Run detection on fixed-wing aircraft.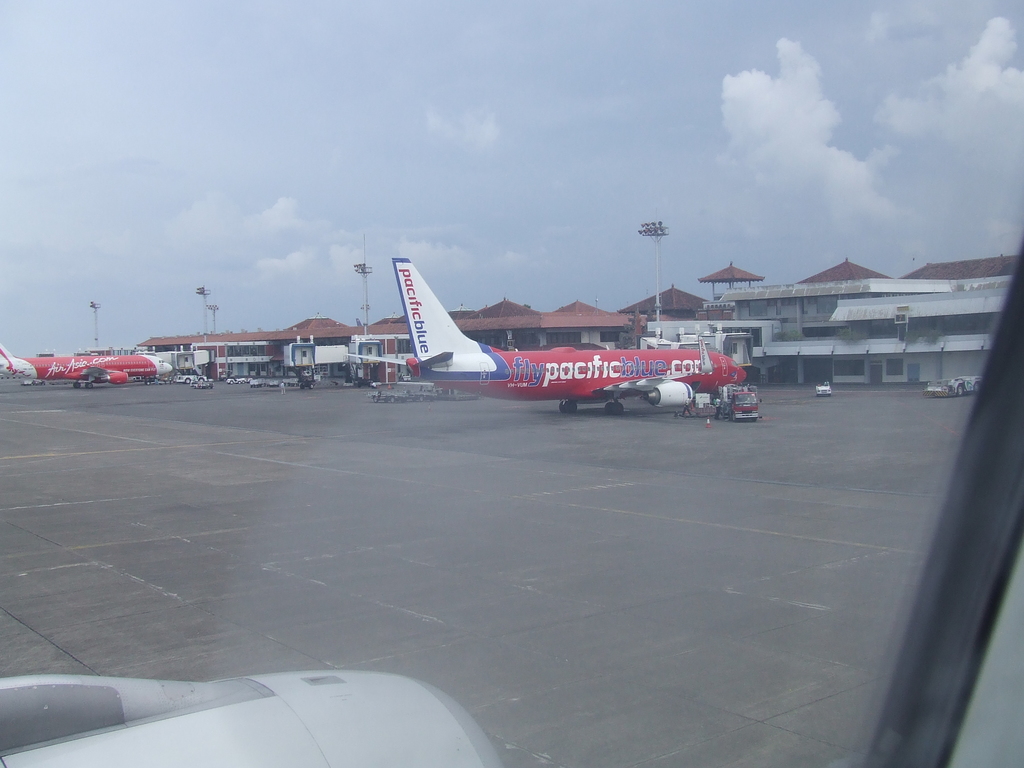
Result: (left=0, top=339, right=172, bottom=389).
